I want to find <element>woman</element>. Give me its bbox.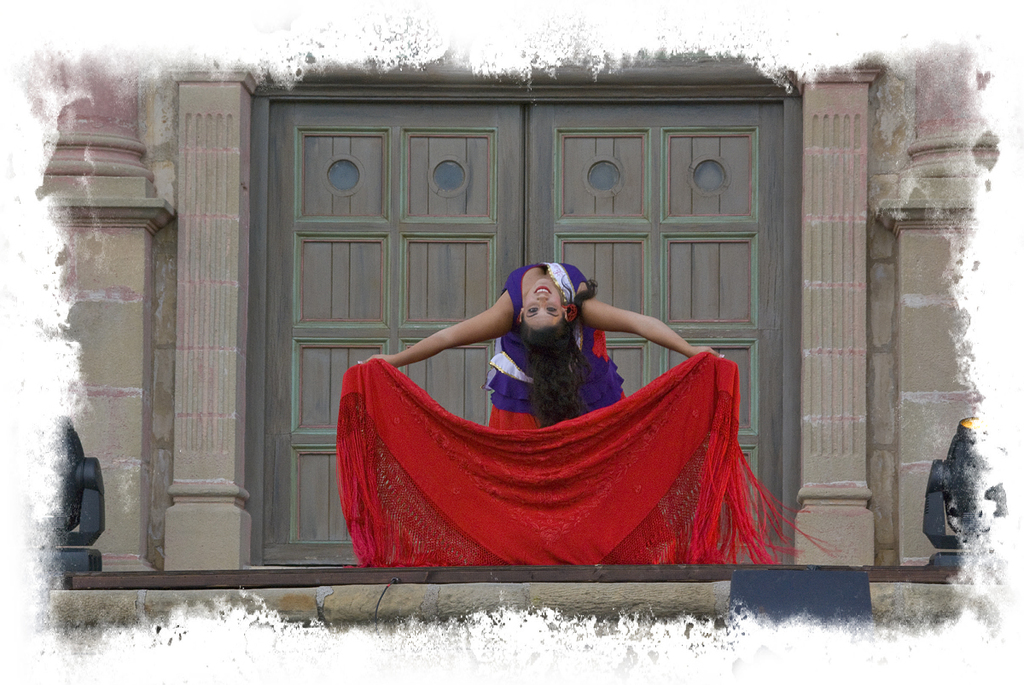
{"x1": 361, "y1": 245, "x2": 743, "y2": 566}.
